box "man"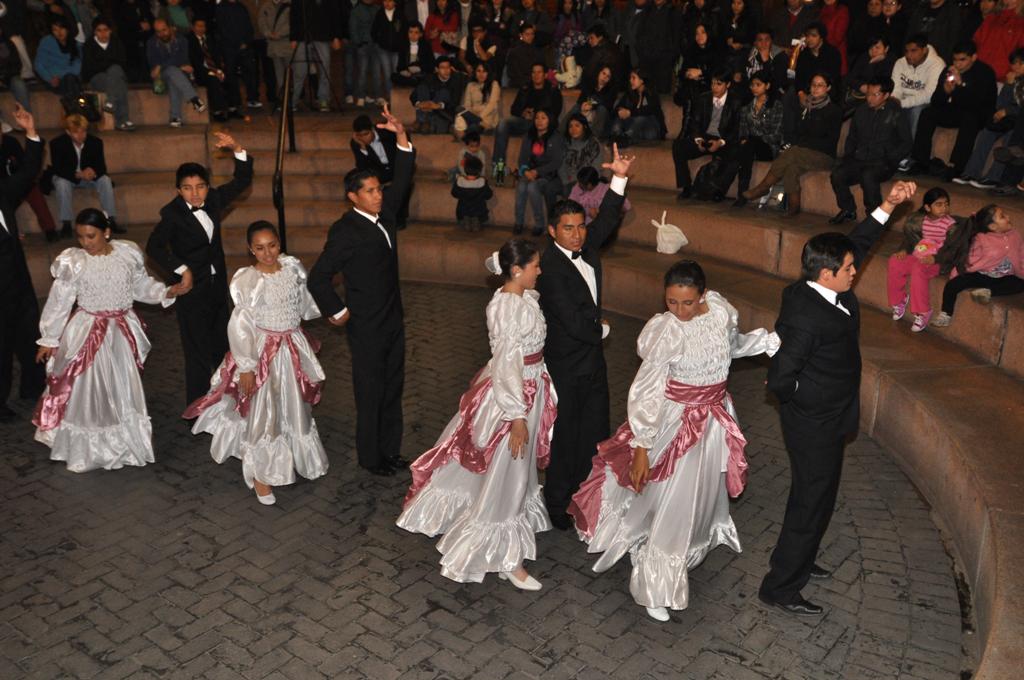
crop(357, 1, 392, 110)
